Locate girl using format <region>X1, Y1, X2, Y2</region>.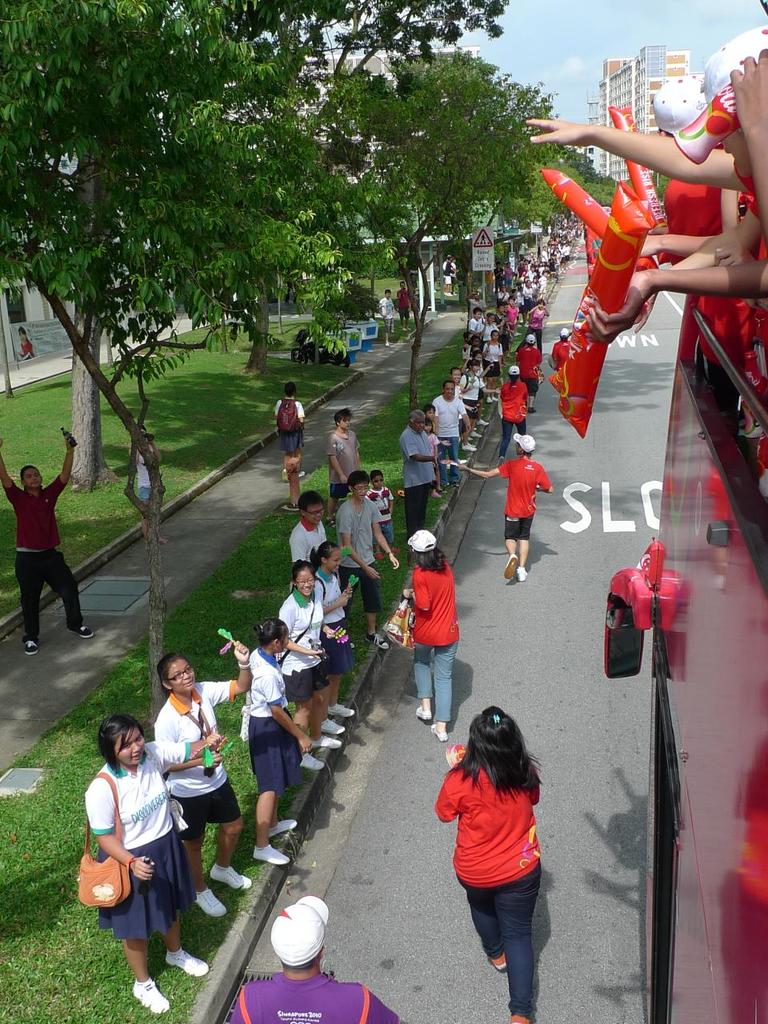
<region>245, 614, 314, 861</region>.
